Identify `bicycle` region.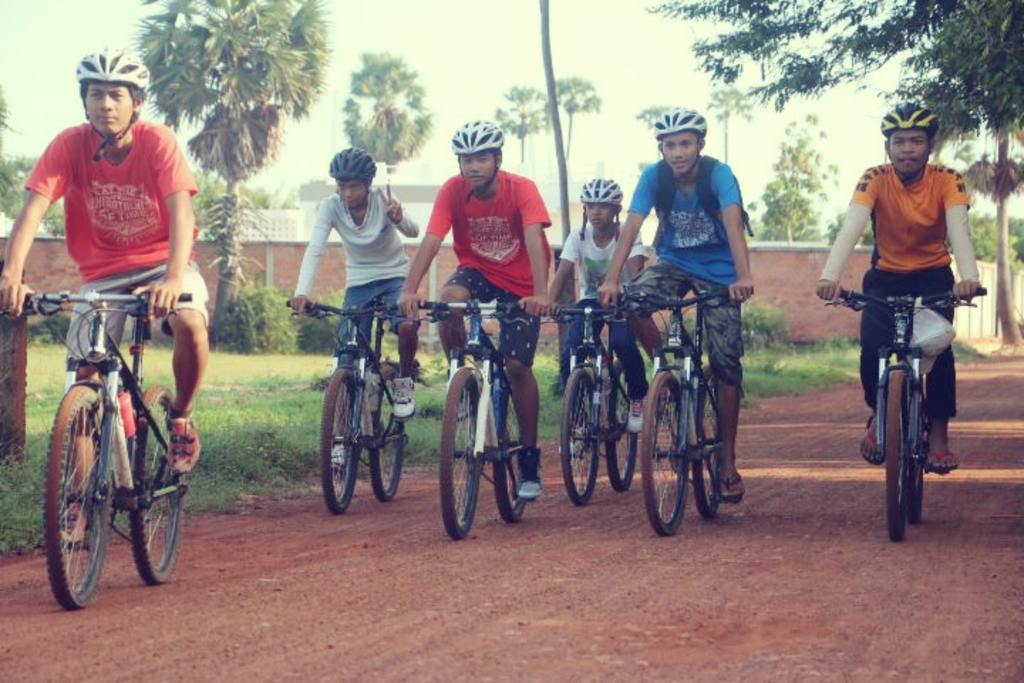
Region: rect(410, 299, 544, 541).
